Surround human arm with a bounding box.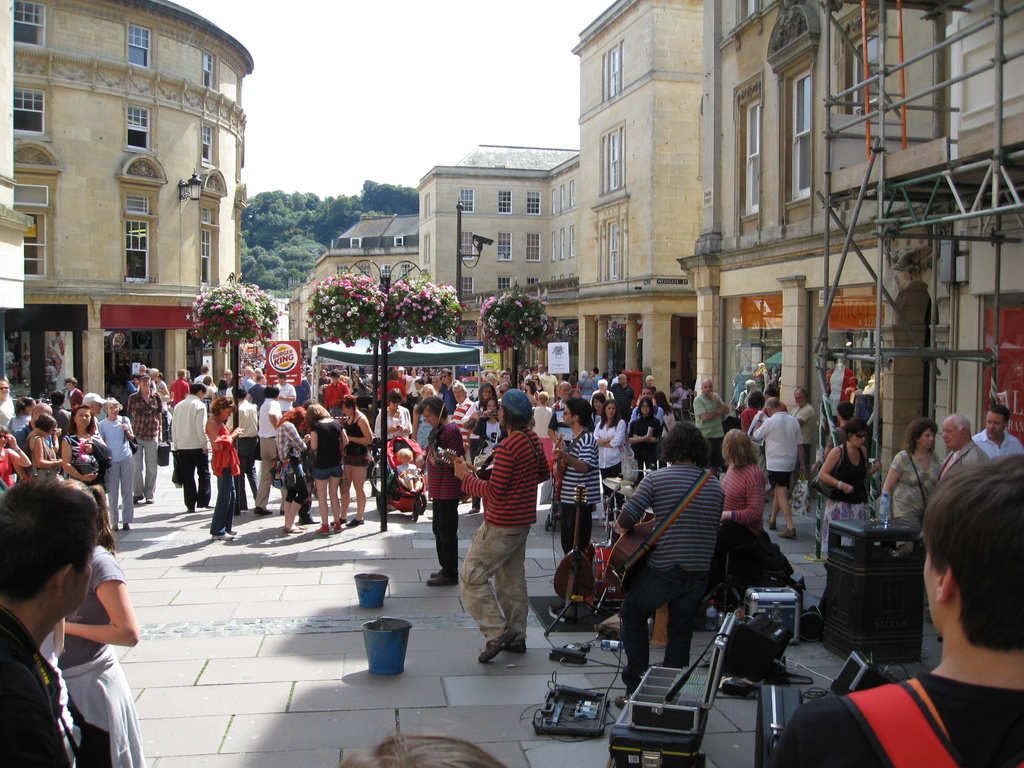
631:390:635:412.
